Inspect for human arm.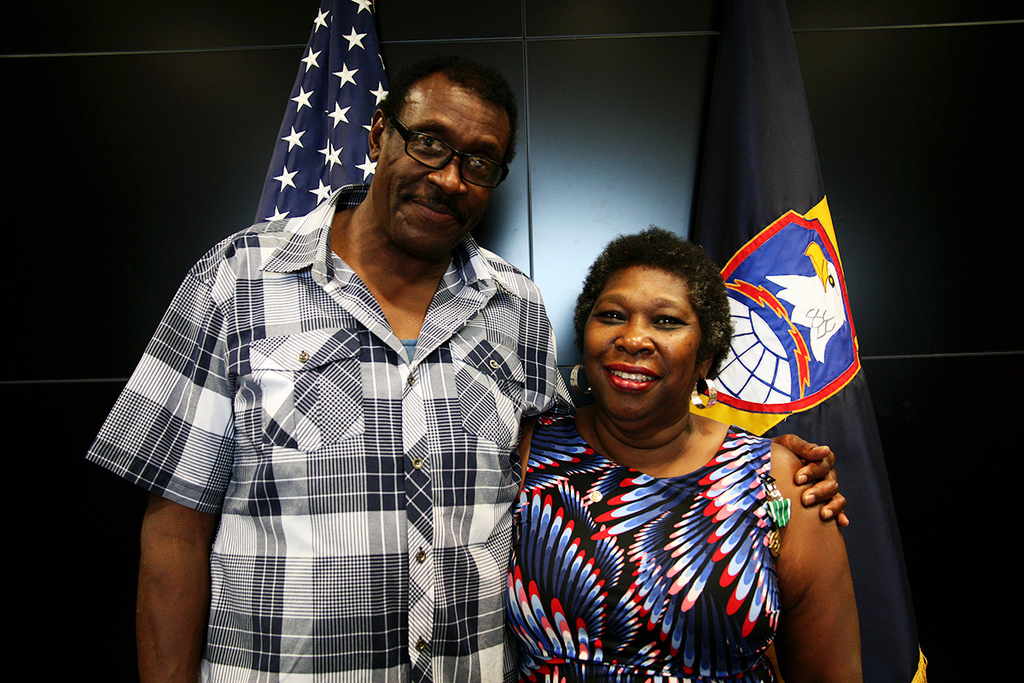
Inspection: [770, 411, 871, 671].
